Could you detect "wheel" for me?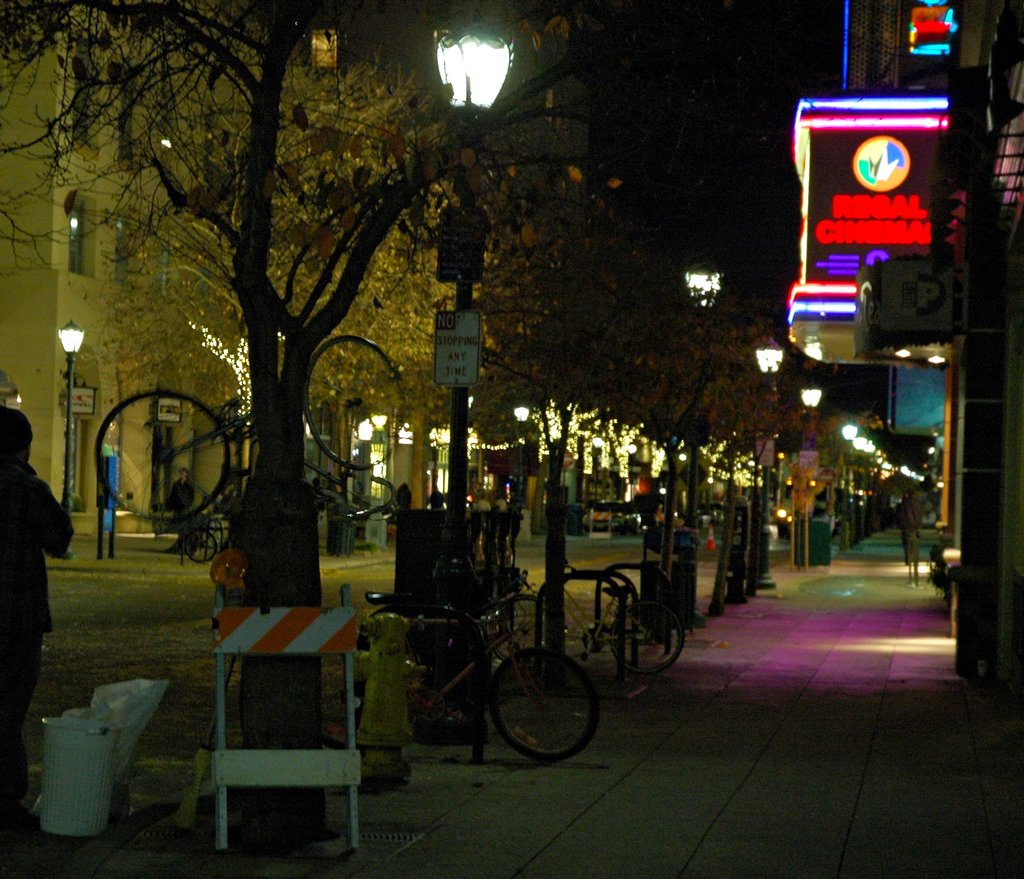
Detection result: bbox(94, 387, 231, 524).
